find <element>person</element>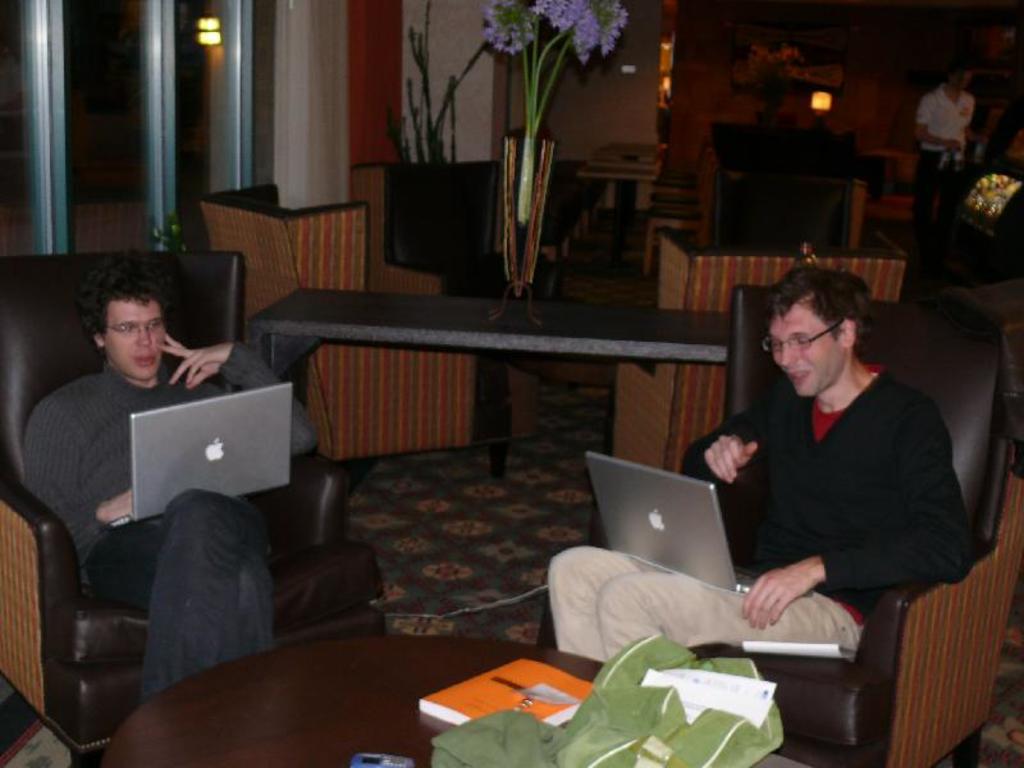
<box>545,261,977,668</box>
